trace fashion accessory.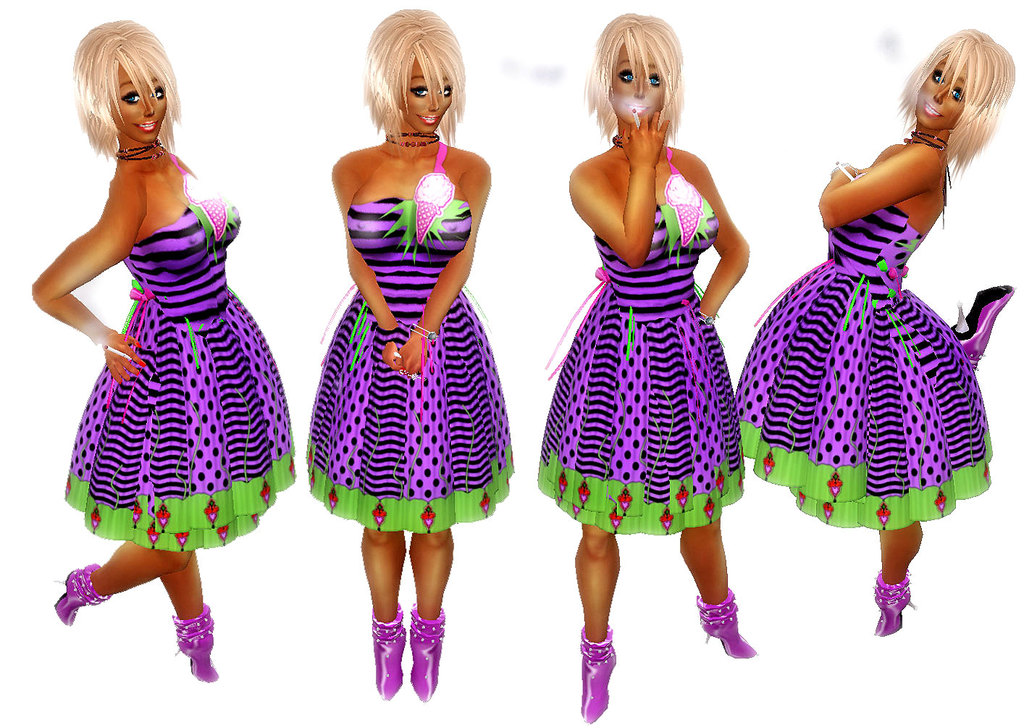
Traced to [x1=56, y1=563, x2=112, y2=627].
